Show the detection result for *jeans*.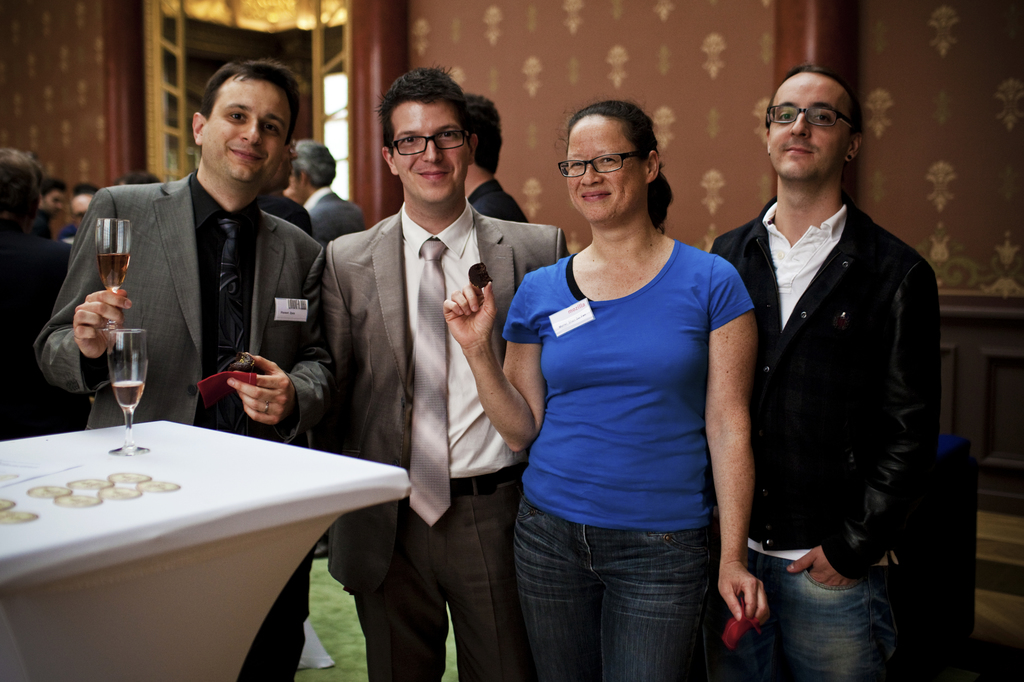
{"left": 515, "top": 509, "right": 728, "bottom": 679}.
